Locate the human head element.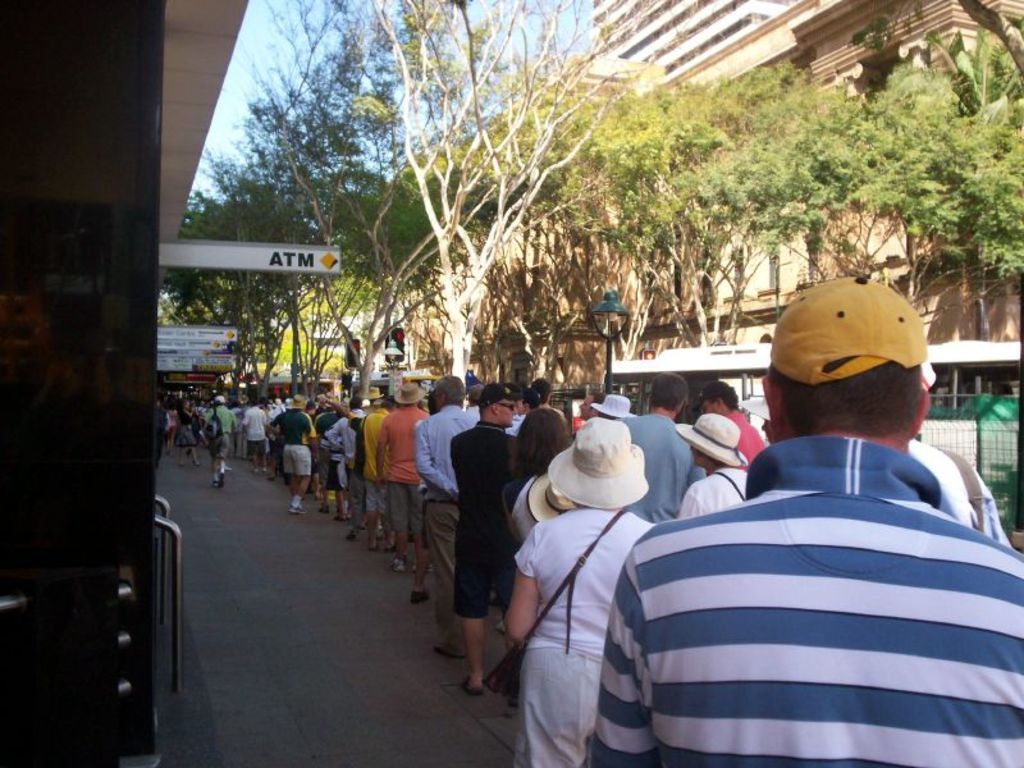
Element bbox: left=477, top=385, right=520, bottom=425.
